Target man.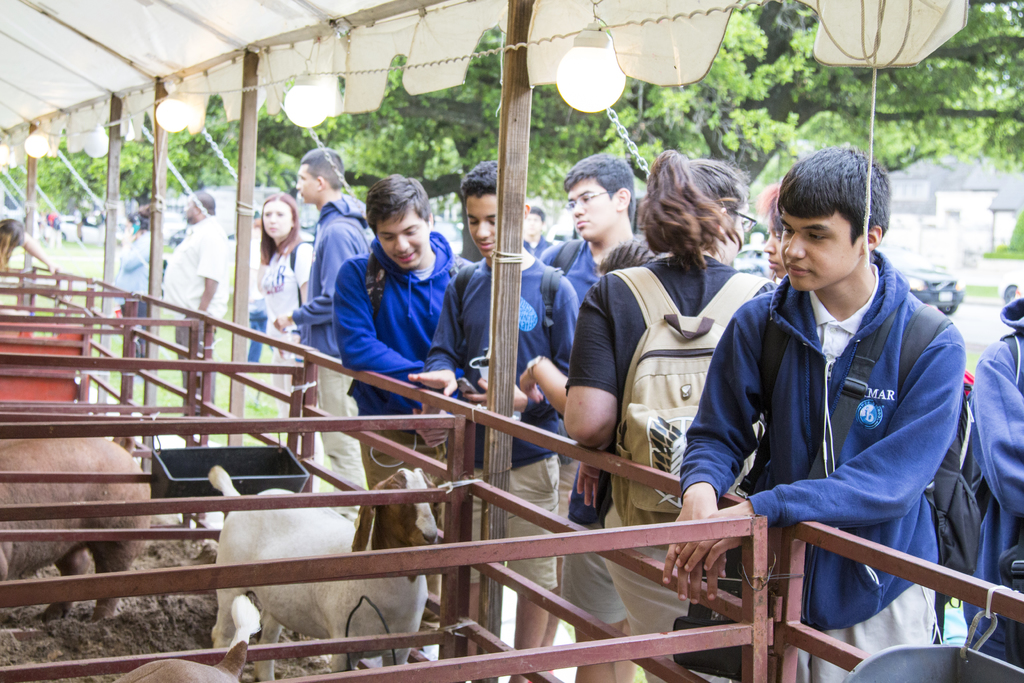
Target region: crop(653, 142, 968, 682).
